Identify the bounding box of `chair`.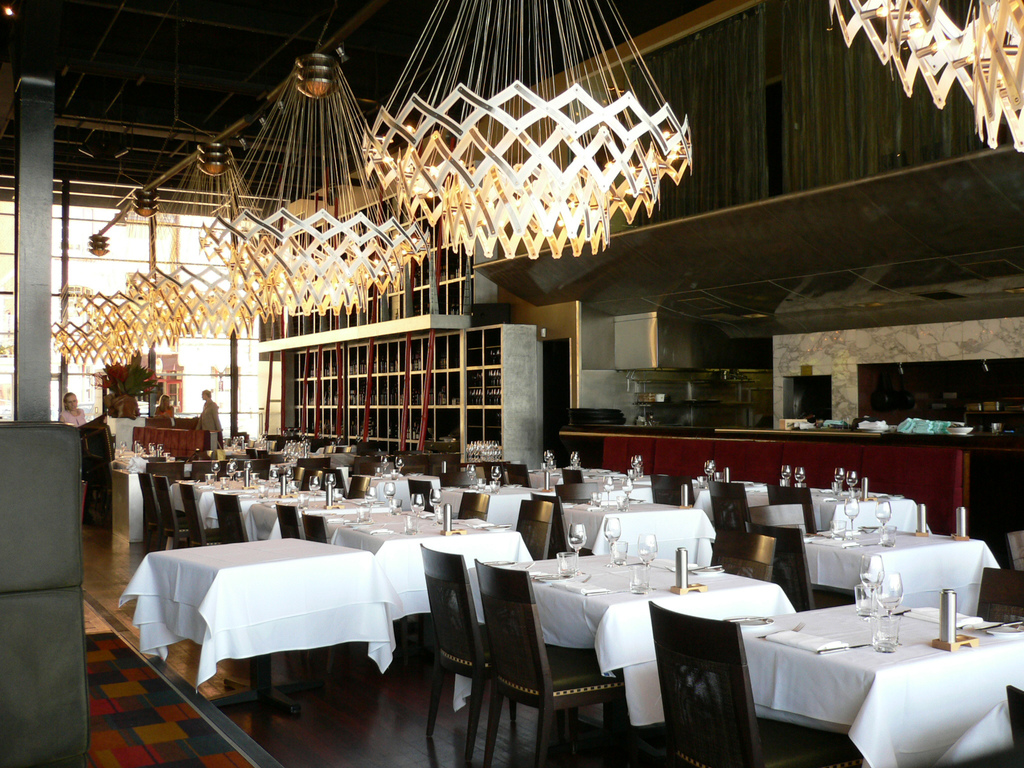
747 504 810 542.
